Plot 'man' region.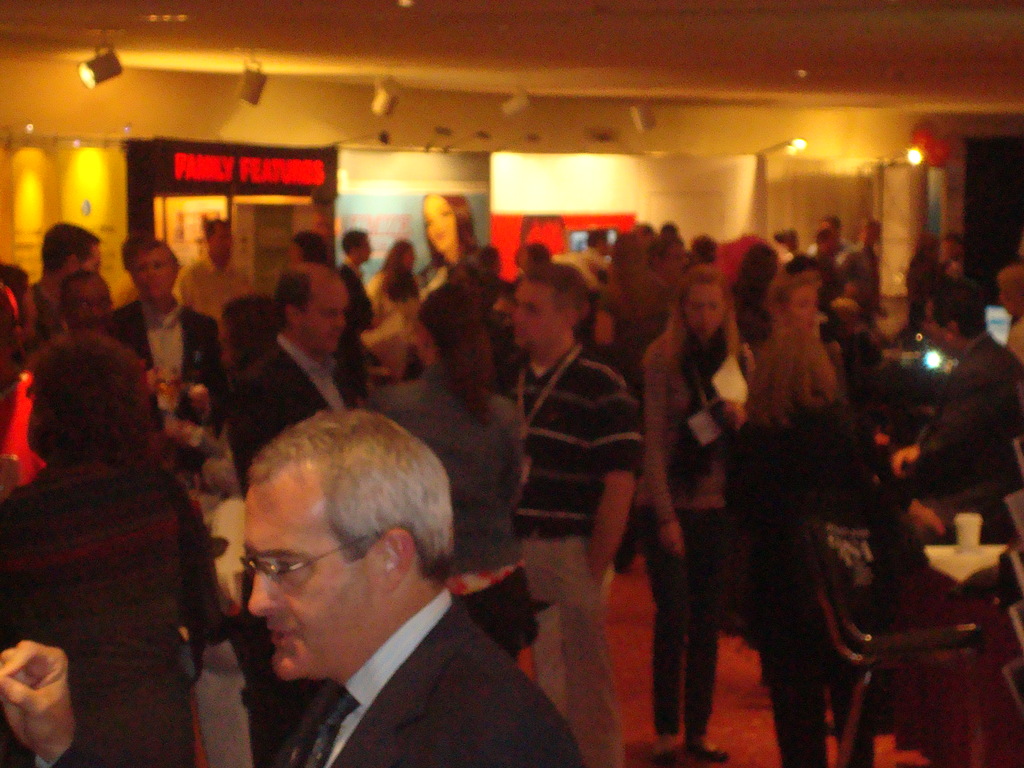
Plotted at locate(109, 240, 231, 474).
